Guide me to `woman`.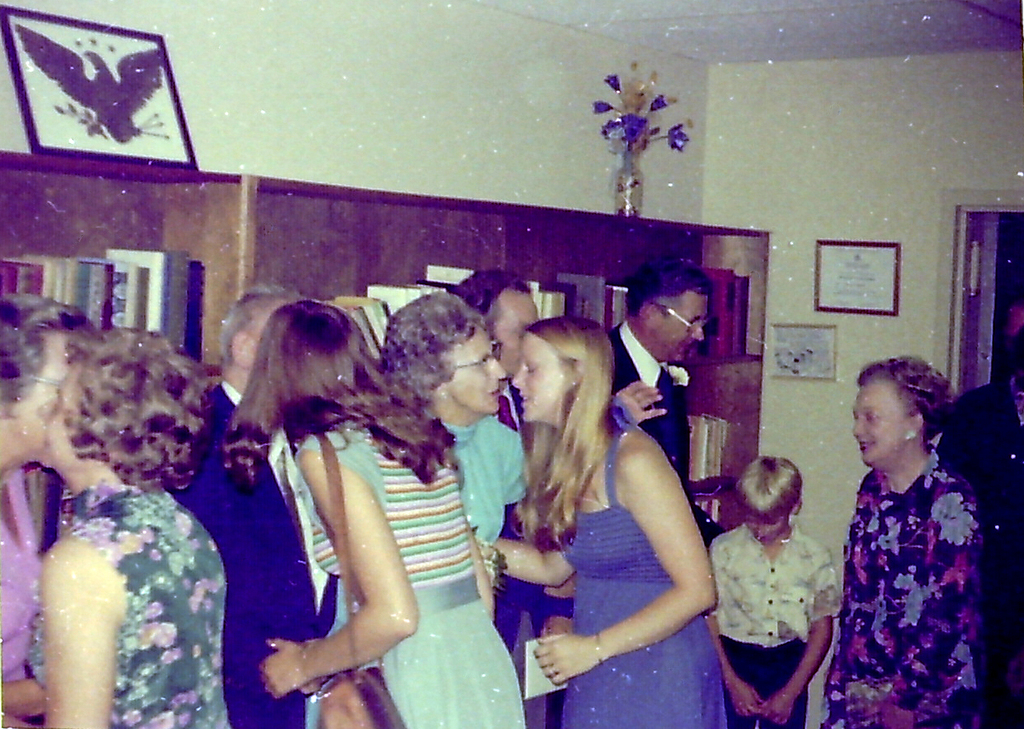
Guidance: box=[225, 301, 528, 728].
